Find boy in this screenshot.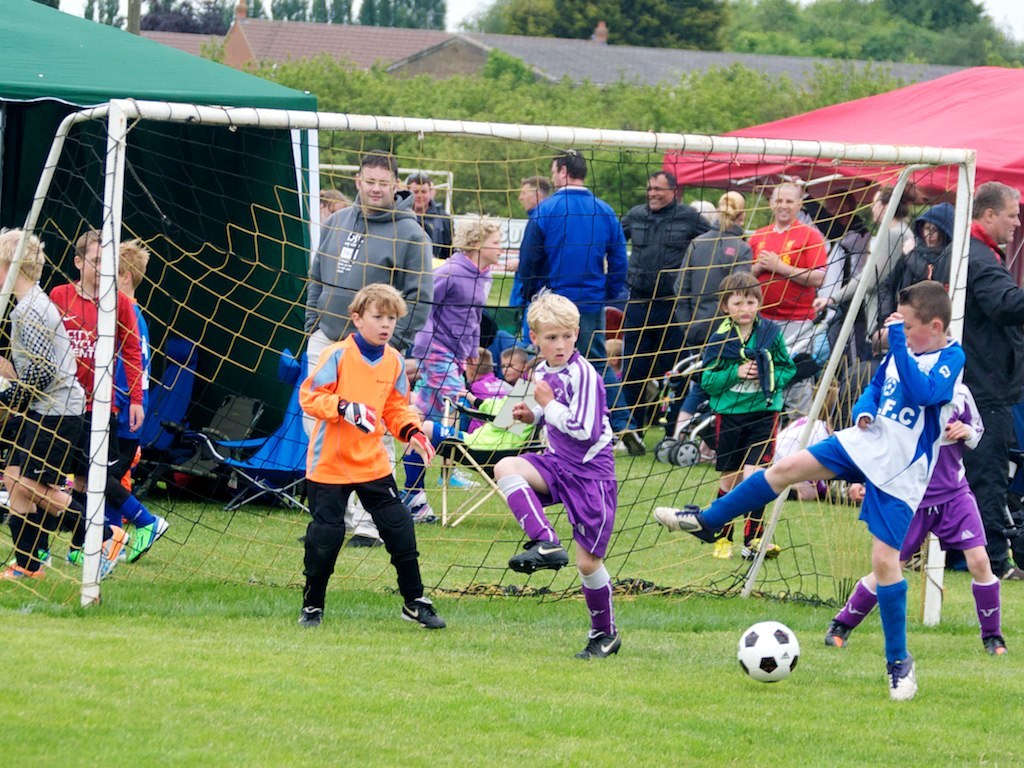
The bounding box for boy is <box>114,238,152,546</box>.
